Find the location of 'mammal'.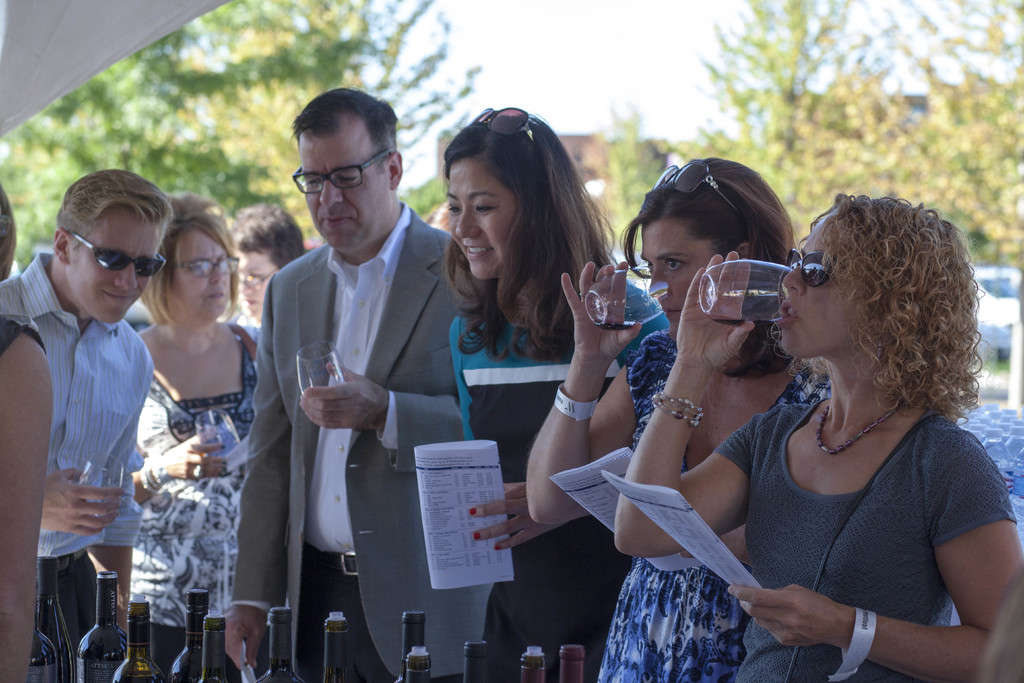
Location: {"left": 225, "top": 194, "right": 310, "bottom": 329}.
